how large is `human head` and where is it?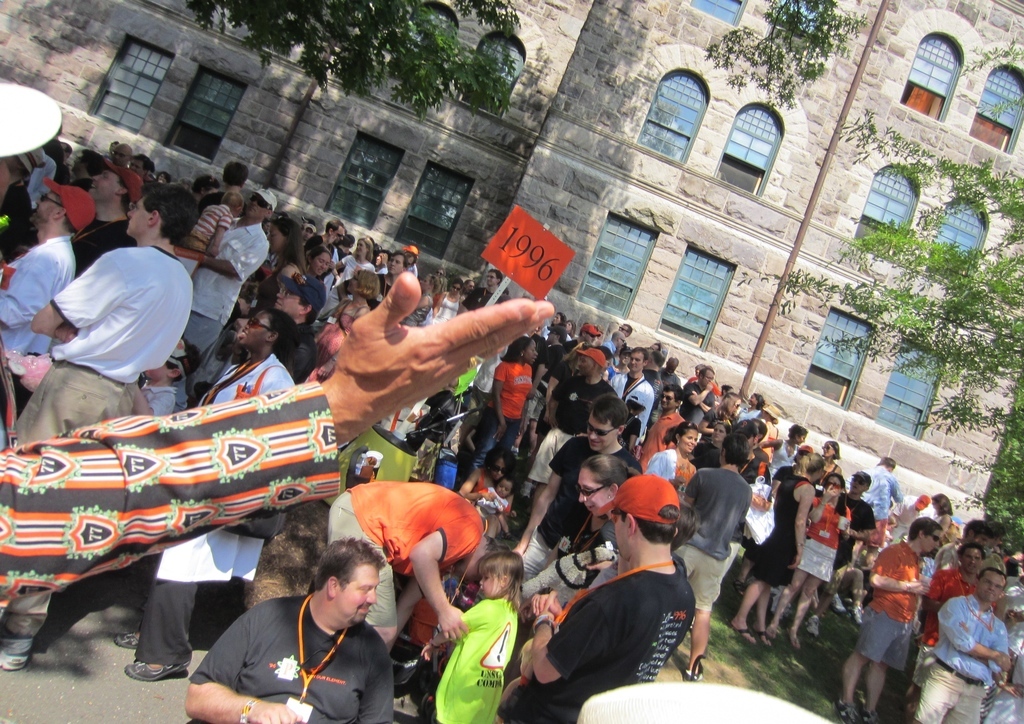
Bounding box: Rect(701, 365, 715, 381).
